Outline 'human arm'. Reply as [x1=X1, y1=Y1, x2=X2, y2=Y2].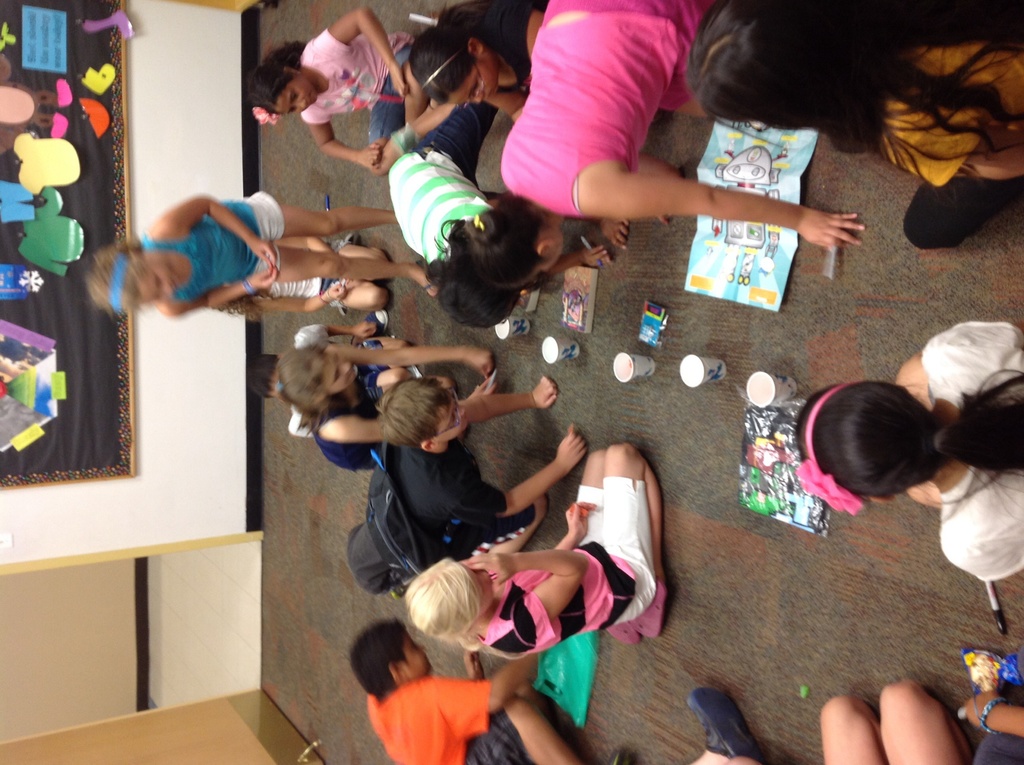
[x1=438, y1=654, x2=532, y2=735].
